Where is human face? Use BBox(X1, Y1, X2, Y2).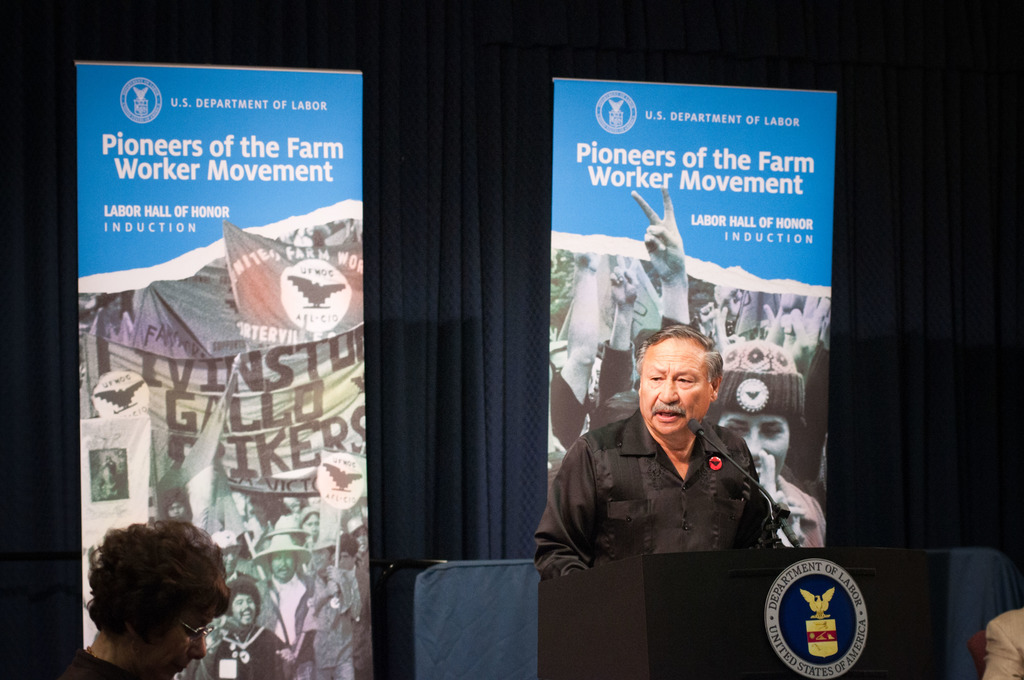
BBox(720, 414, 791, 464).
